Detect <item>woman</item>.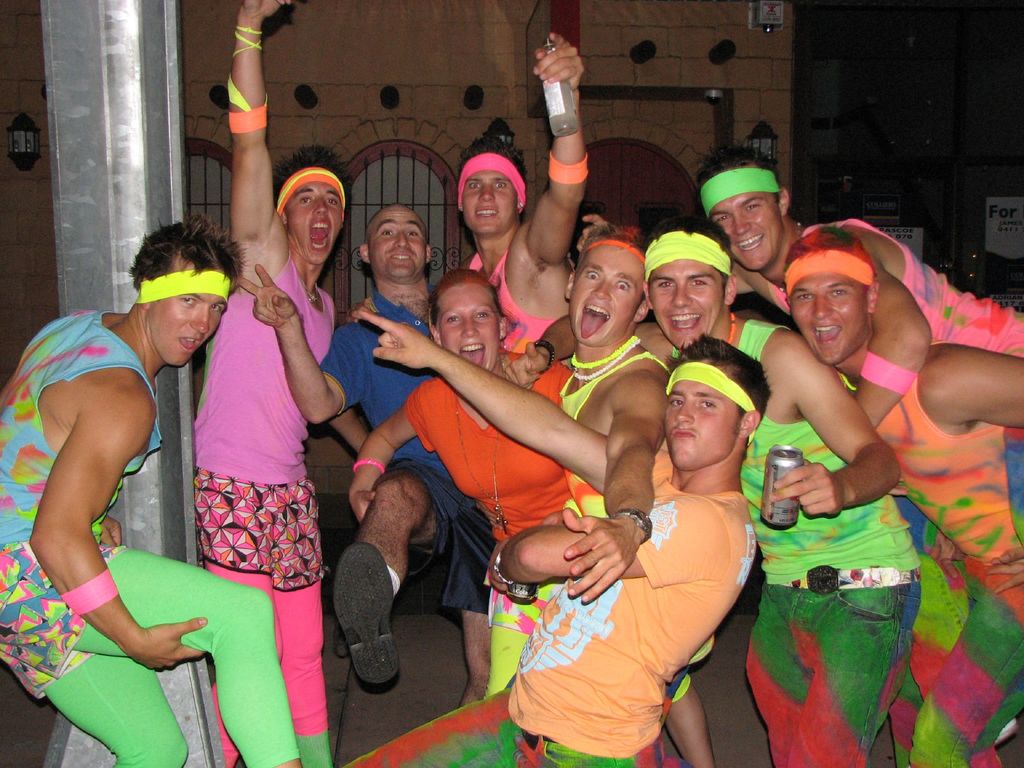
Detected at <bbox>344, 264, 724, 767</bbox>.
